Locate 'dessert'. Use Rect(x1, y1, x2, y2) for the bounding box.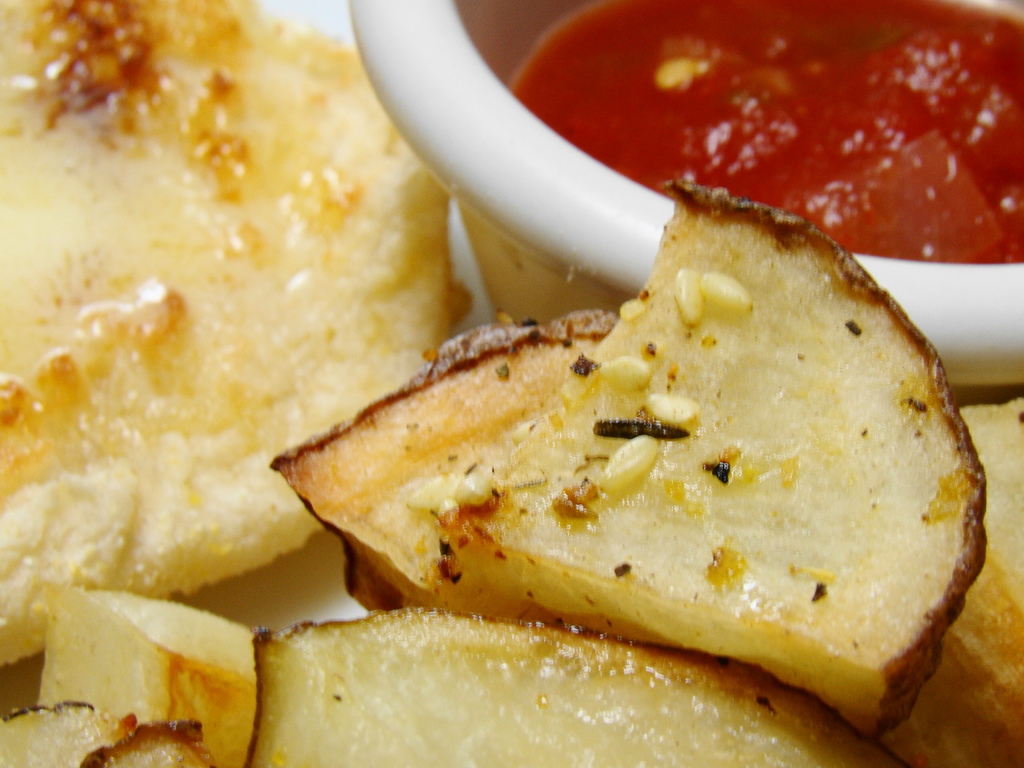
Rect(32, 579, 271, 767).
